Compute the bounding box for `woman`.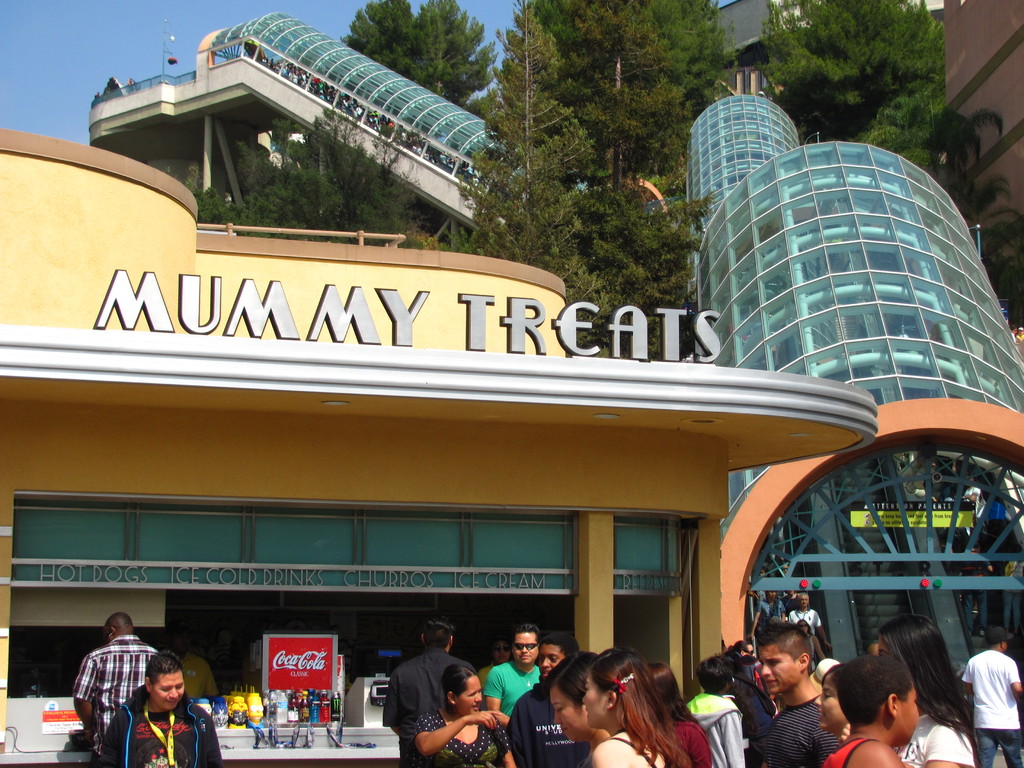
x1=828 y1=651 x2=920 y2=767.
